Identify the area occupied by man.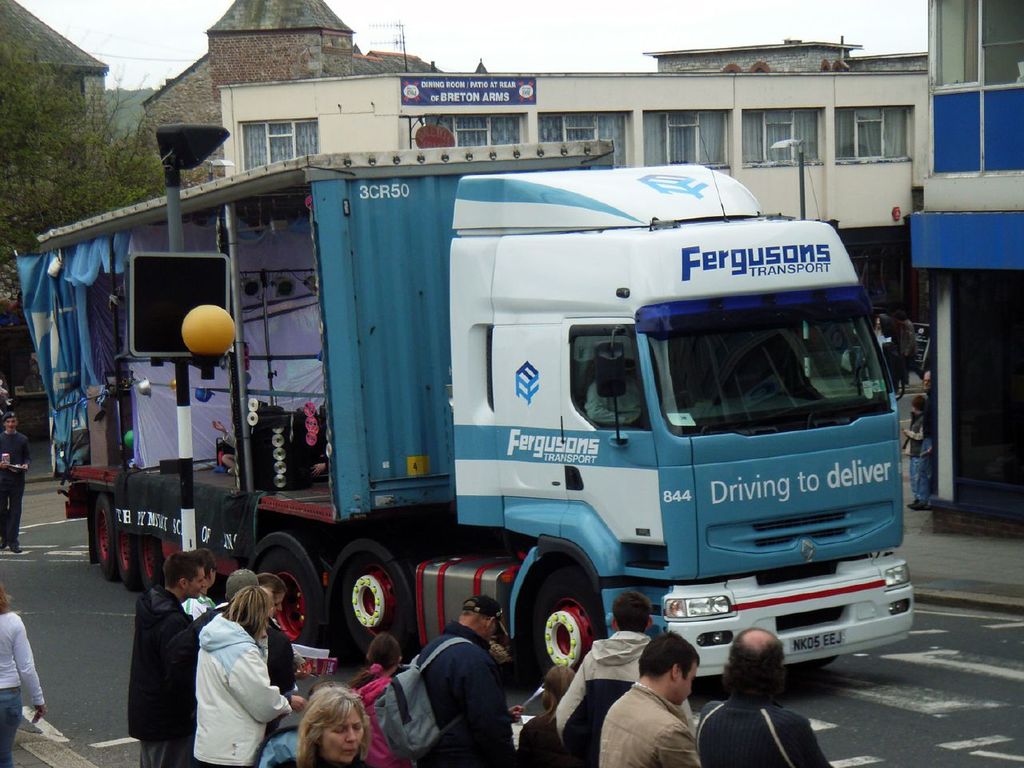
Area: <bbox>549, 588, 698, 767</bbox>.
